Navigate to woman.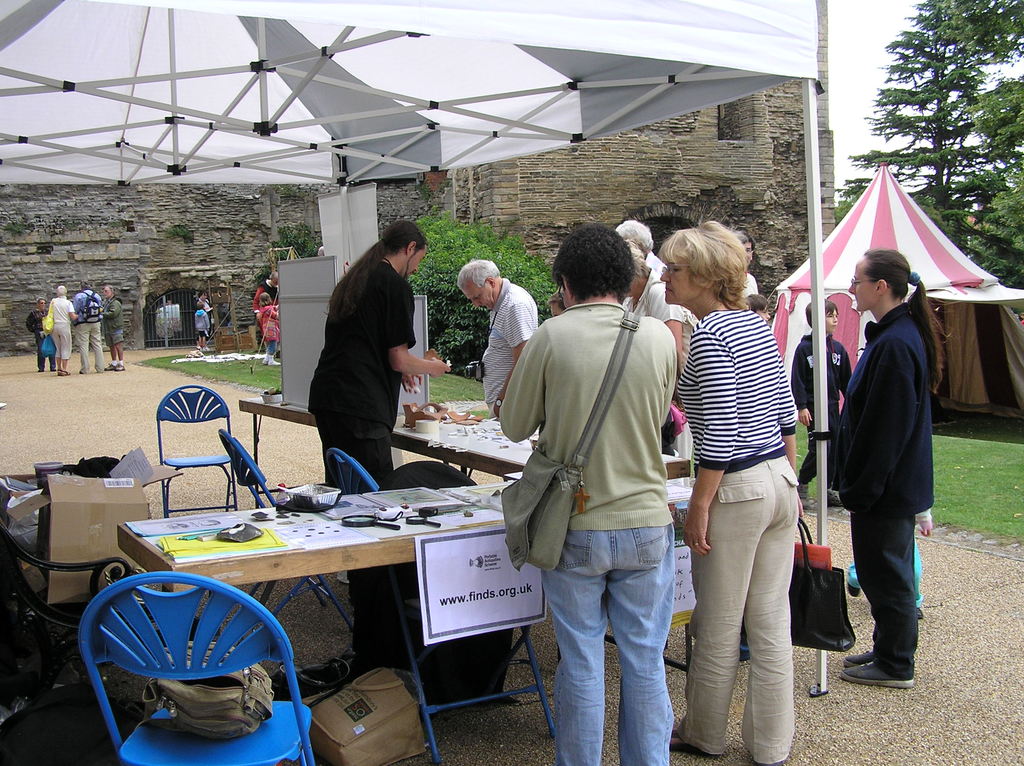
Navigation target: bbox(666, 214, 827, 751).
